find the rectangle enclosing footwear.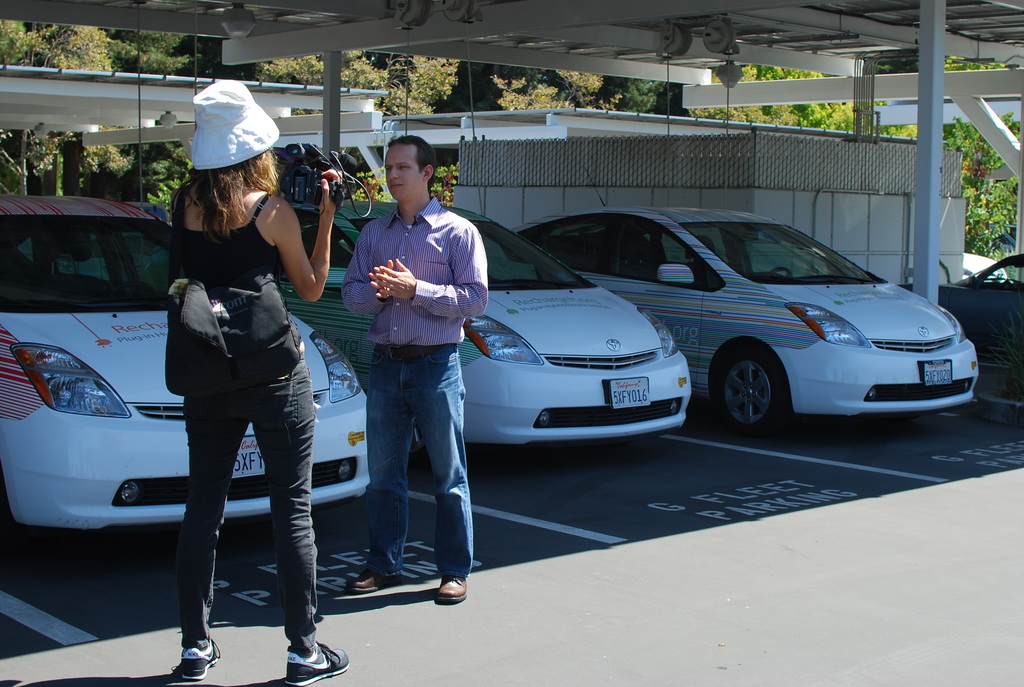
[left=433, top=577, right=468, bottom=602].
